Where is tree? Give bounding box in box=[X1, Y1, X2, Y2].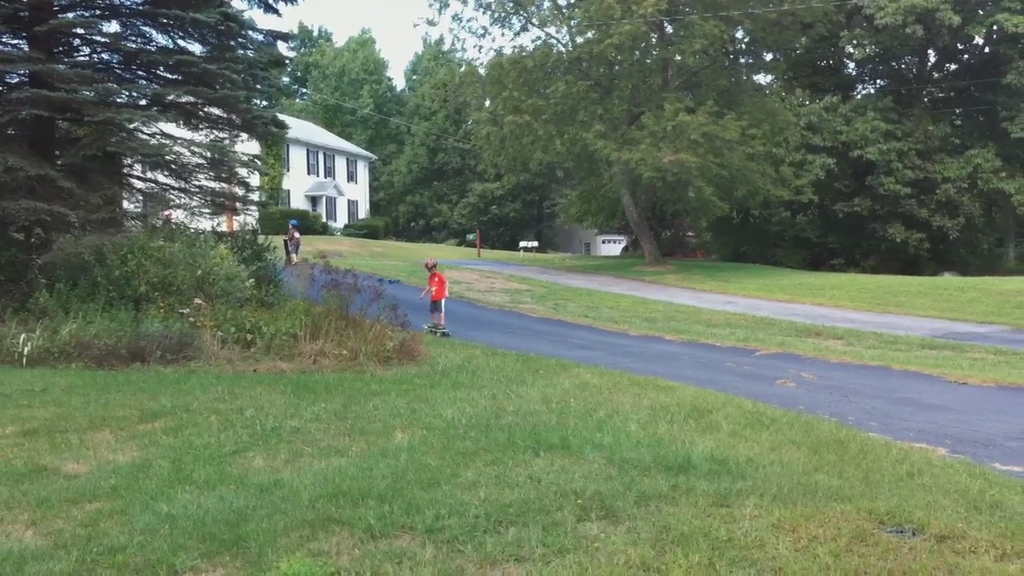
box=[420, 0, 715, 268].
